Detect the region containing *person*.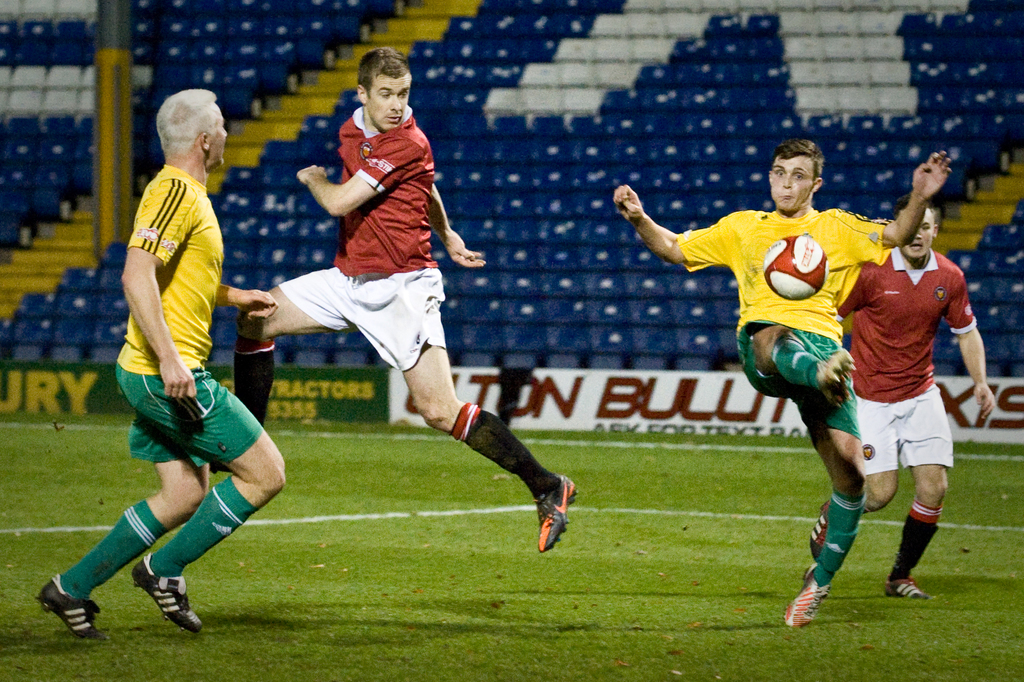
<box>235,49,577,552</box>.
